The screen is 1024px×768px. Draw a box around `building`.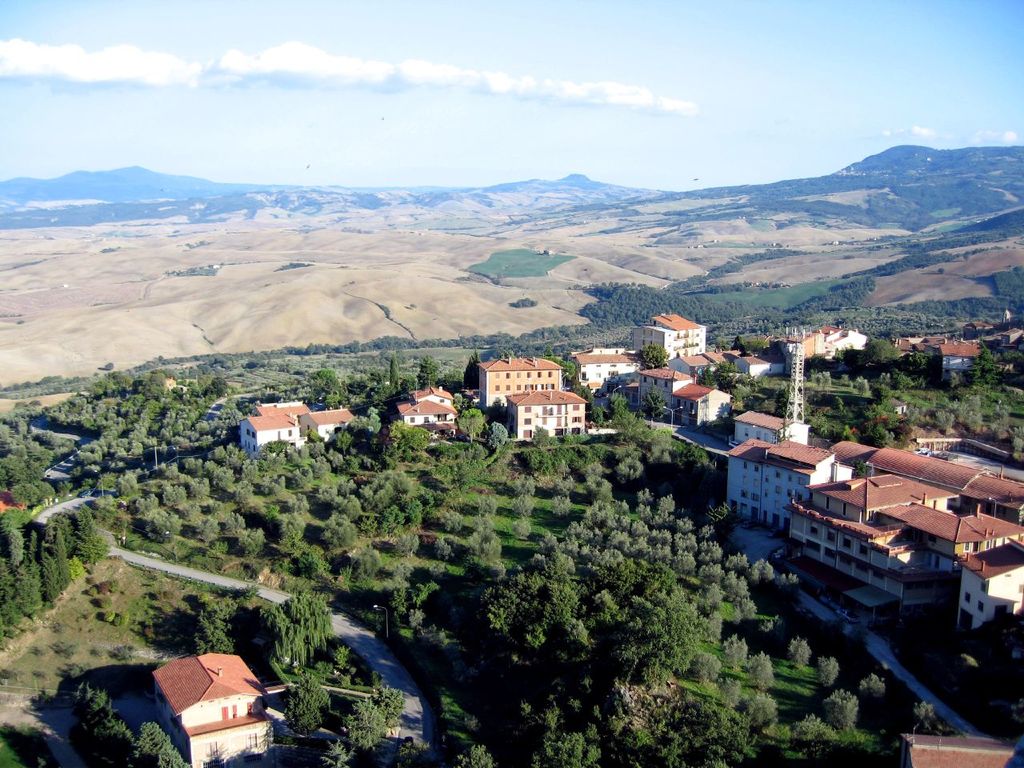
pyautogui.locateOnScreen(674, 374, 734, 422).
